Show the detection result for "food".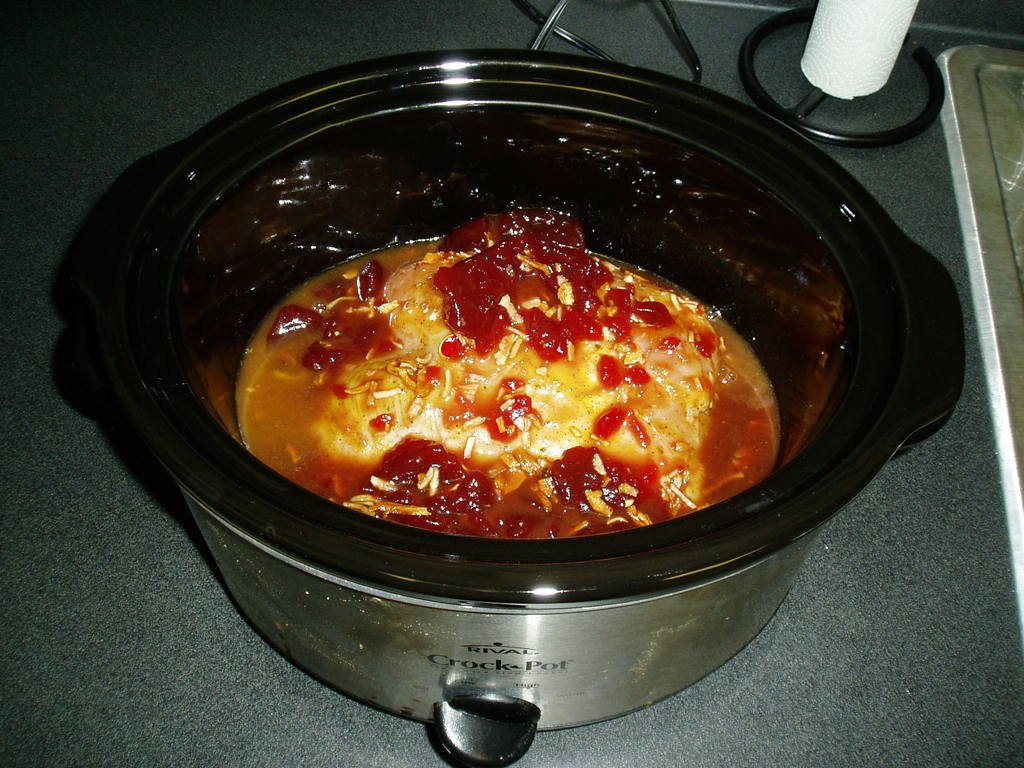
{"left": 245, "top": 211, "right": 821, "bottom": 553}.
